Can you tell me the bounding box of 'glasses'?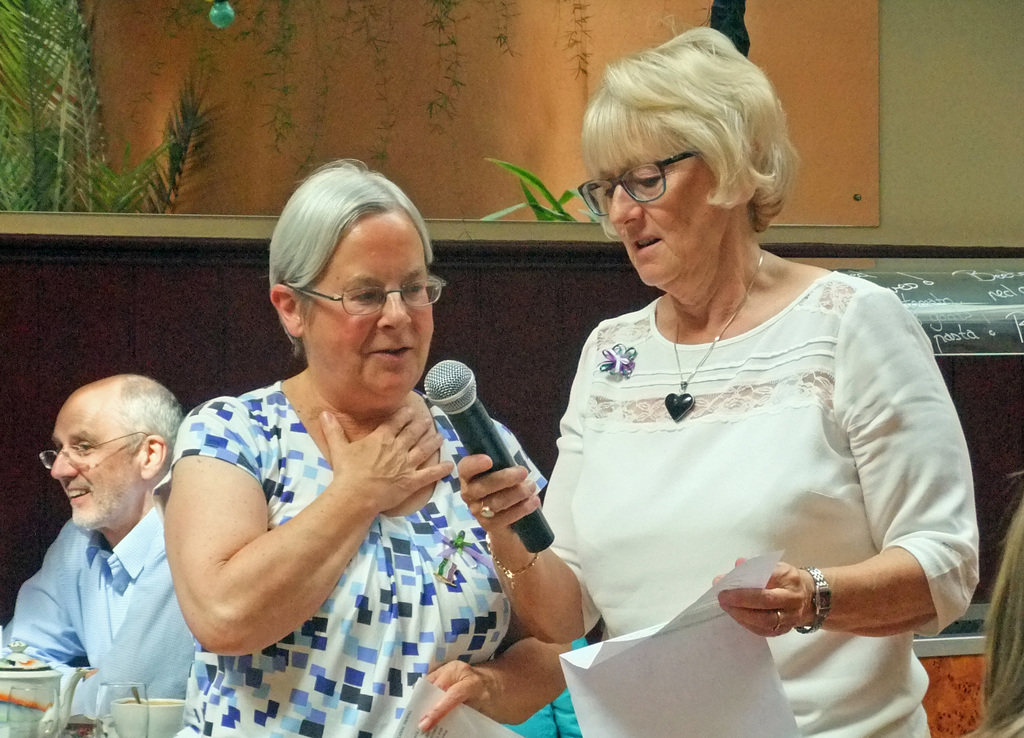
40, 429, 155, 474.
